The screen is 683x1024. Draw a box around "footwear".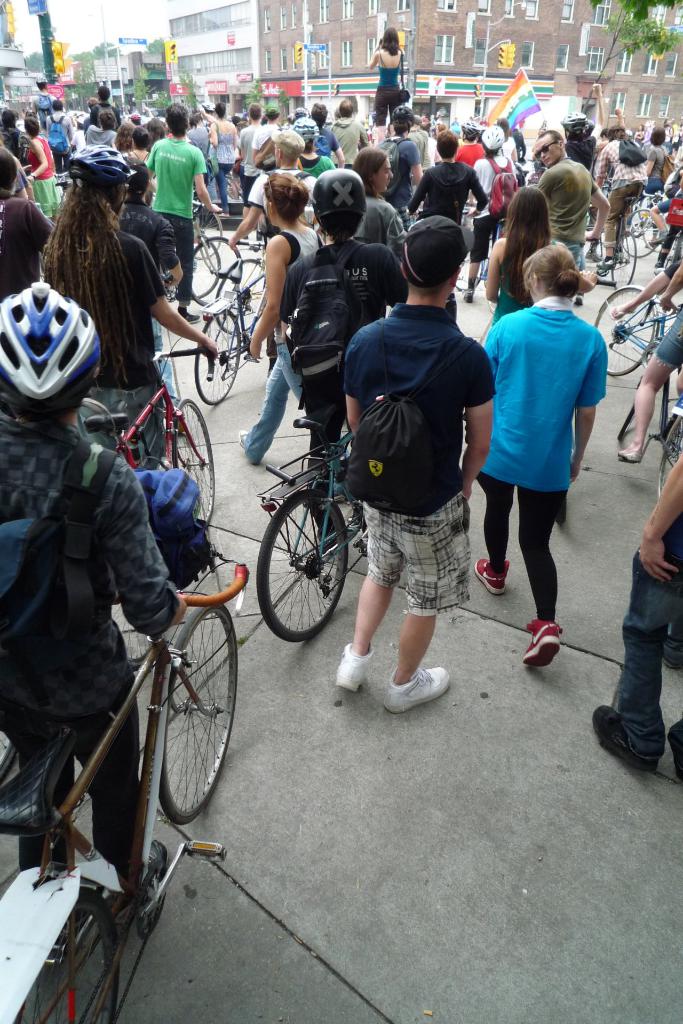
x1=187, y1=316, x2=203, y2=328.
